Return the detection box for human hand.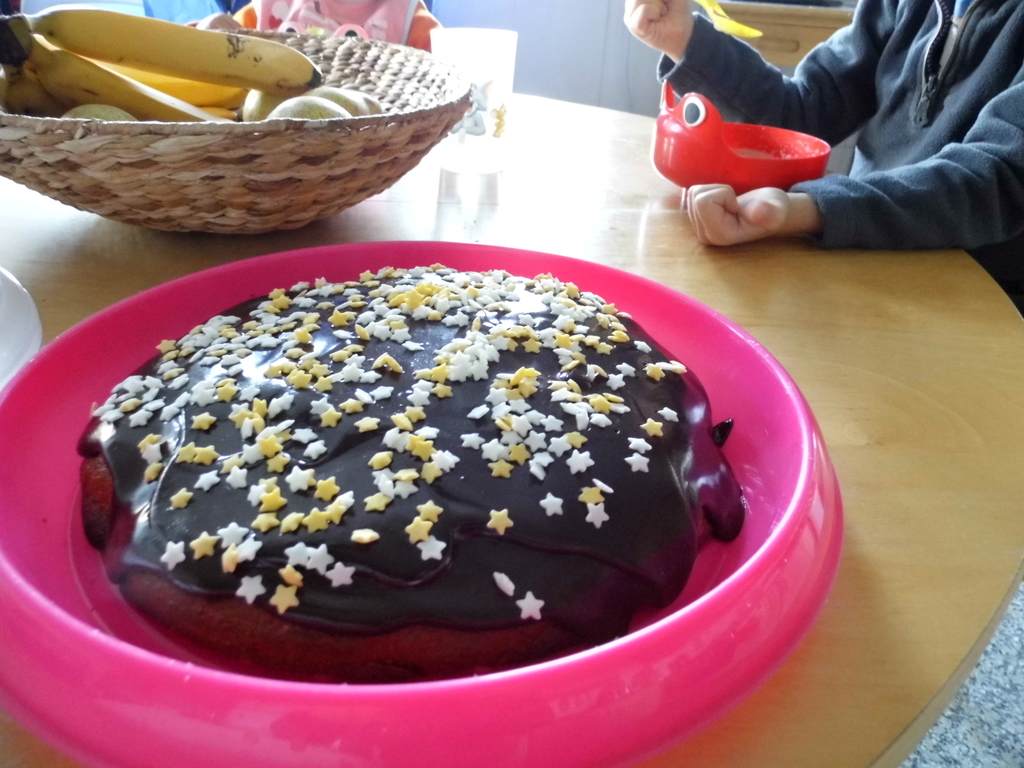
l=622, t=0, r=698, b=56.
